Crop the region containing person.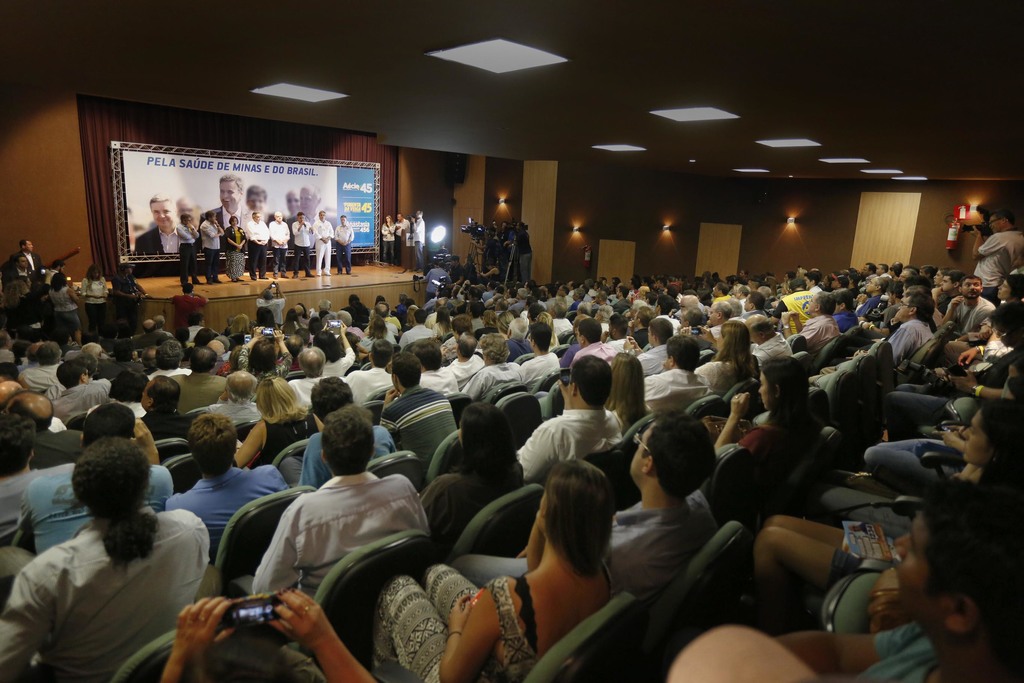
Crop region: bbox=[309, 213, 338, 273].
